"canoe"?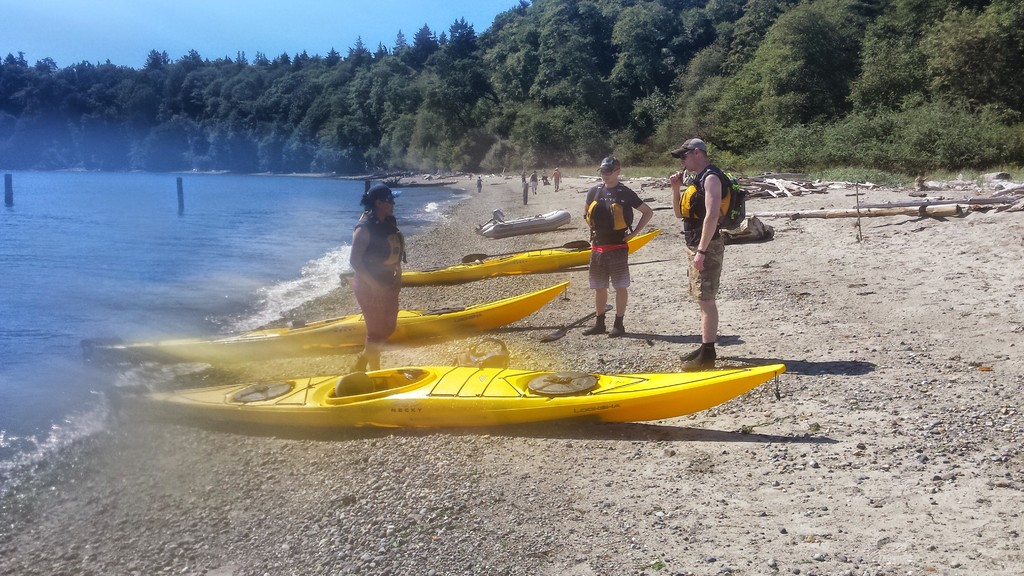
<bbox>97, 284, 572, 359</bbox>
